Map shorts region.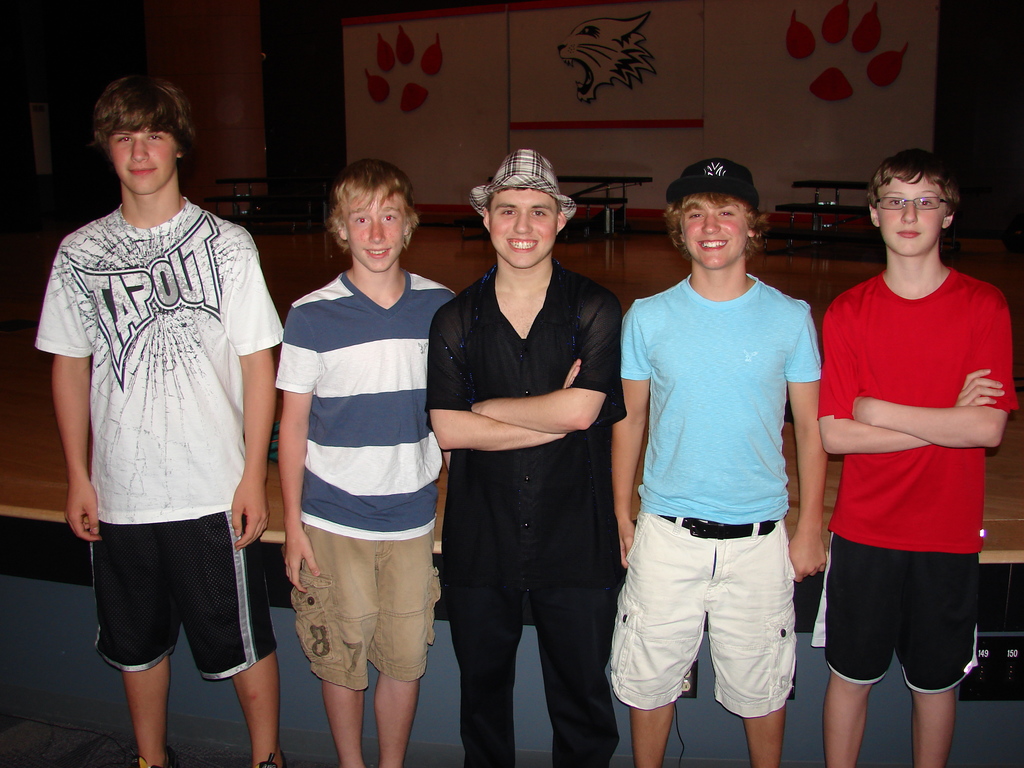
Mapped to l=92, t=509, r=282, b=694.
